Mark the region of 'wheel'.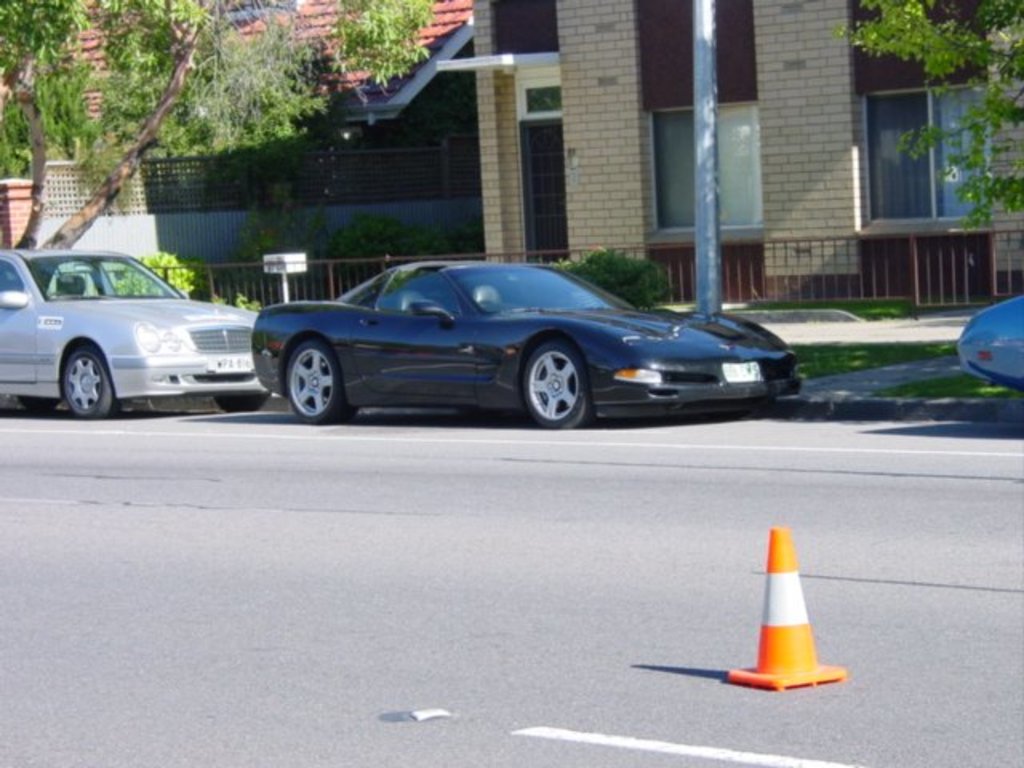
Region: bbox=[282, 331, 347, 424].
